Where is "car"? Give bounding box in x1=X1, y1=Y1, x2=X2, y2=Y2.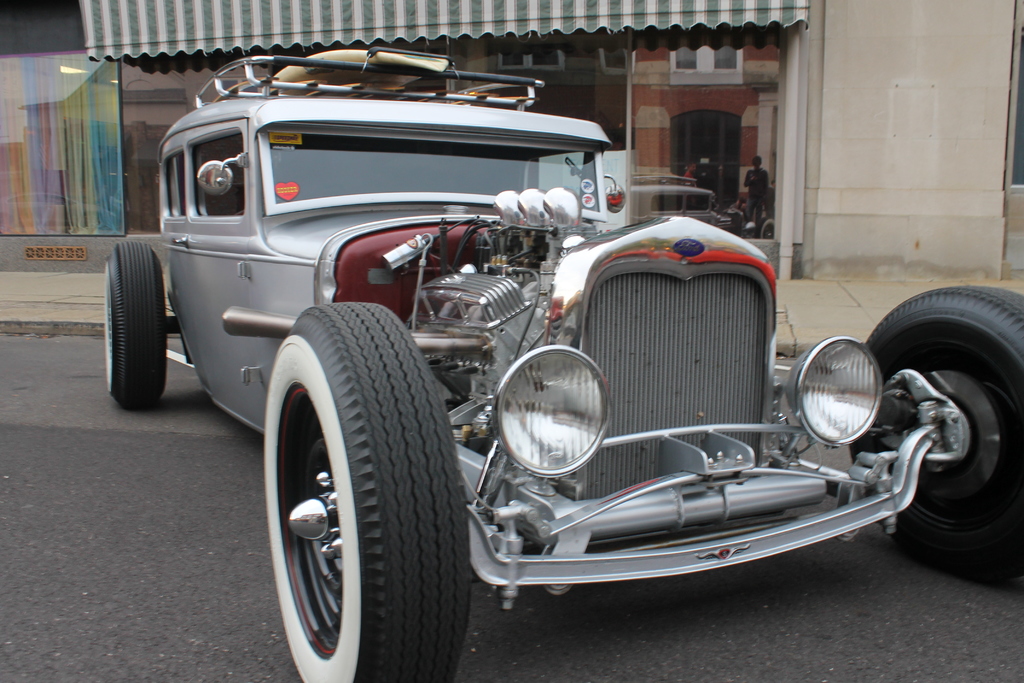
x1=108, y1=51, x2=1023, y2=682.
